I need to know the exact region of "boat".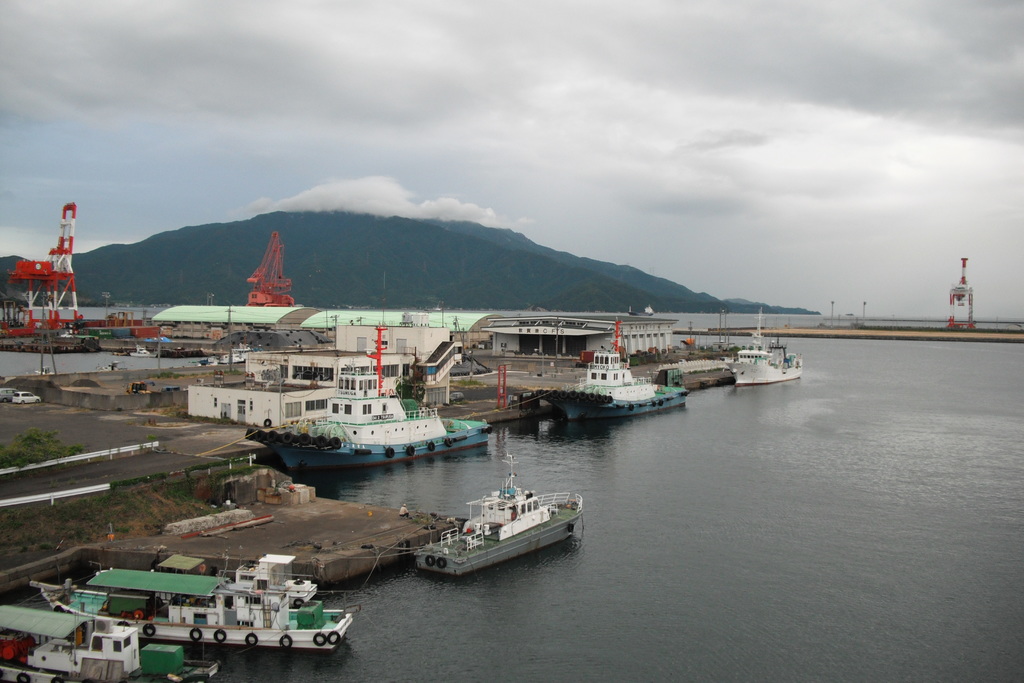
Region: x1=402 y1=479 x2=589 y2=572.
